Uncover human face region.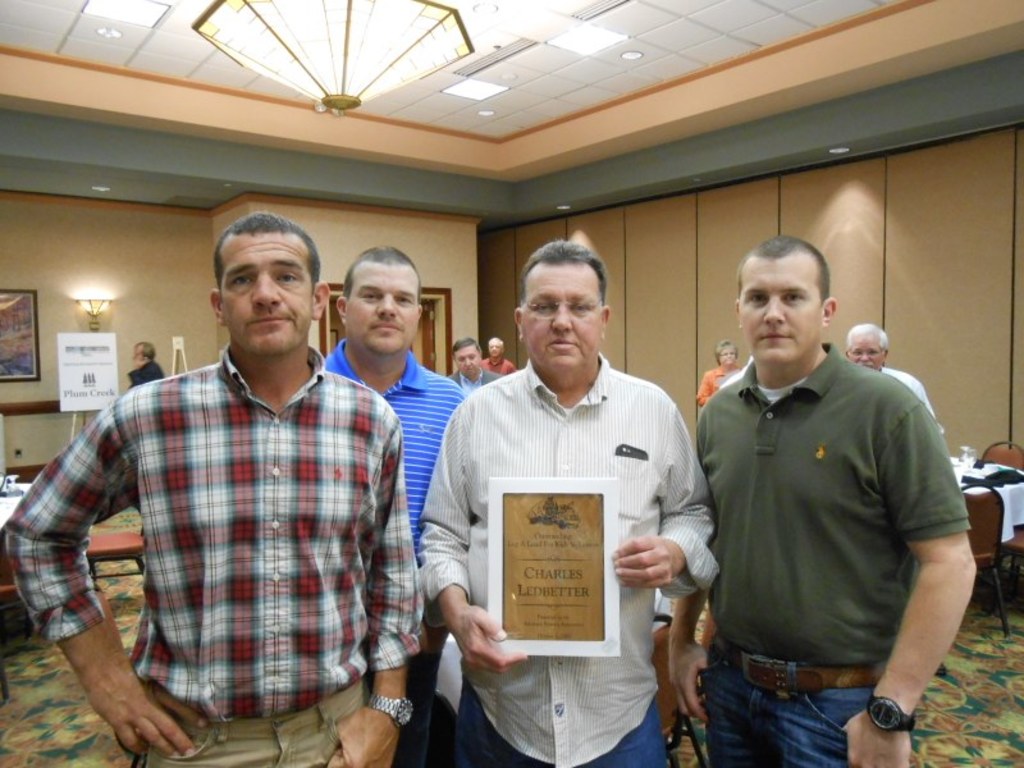
Uncovered: bbox(129, 339, 138, 358).
